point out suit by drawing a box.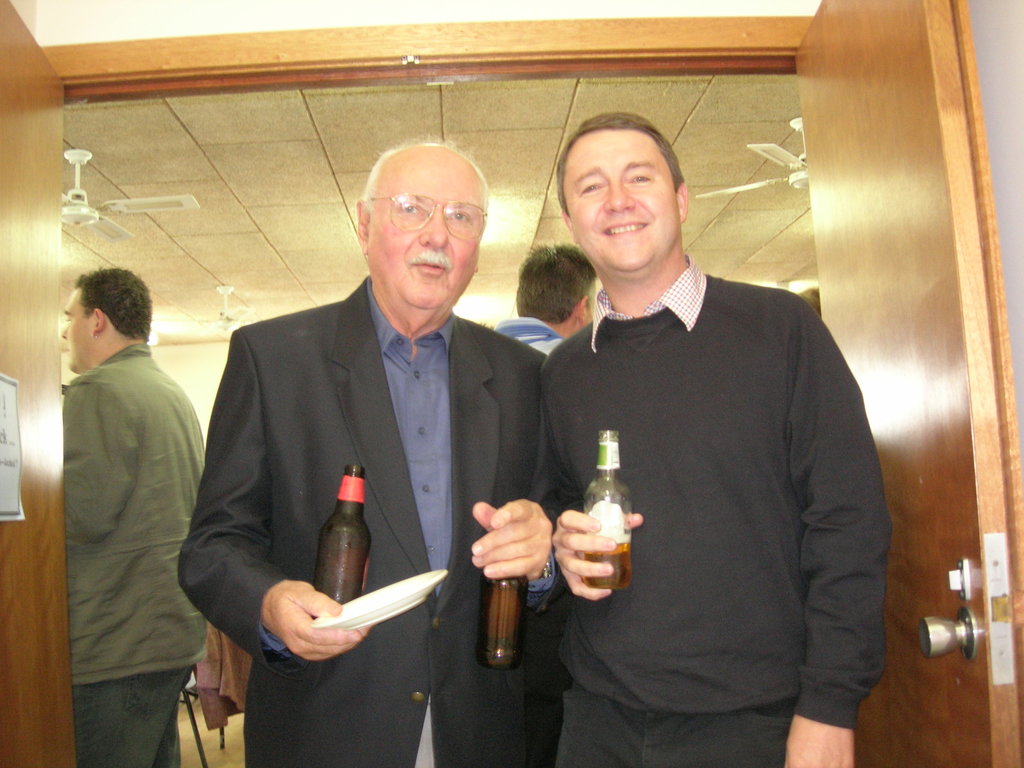
(211, 172, 556, 746).
